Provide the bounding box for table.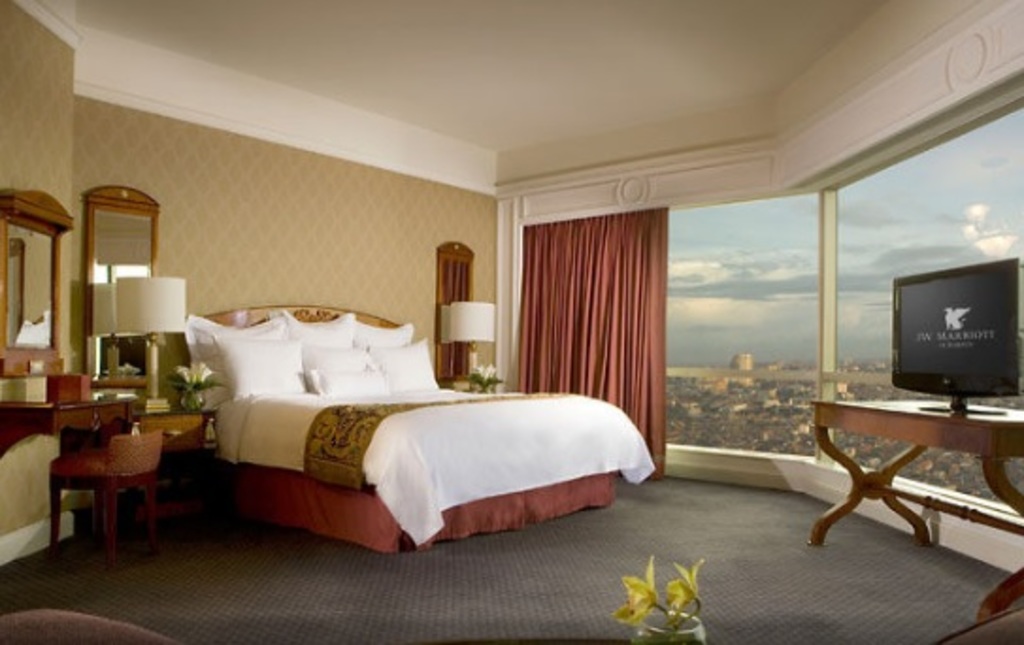
0/389/140/464.
